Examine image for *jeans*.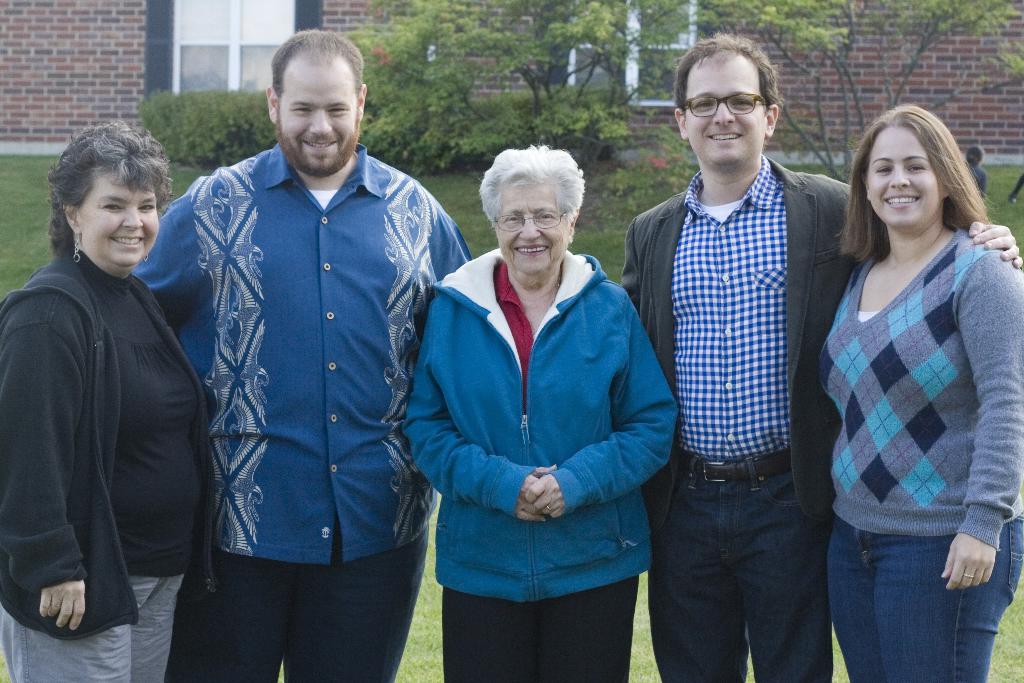
Examination result: [left=648, top=475, right=837, bottom=682].
